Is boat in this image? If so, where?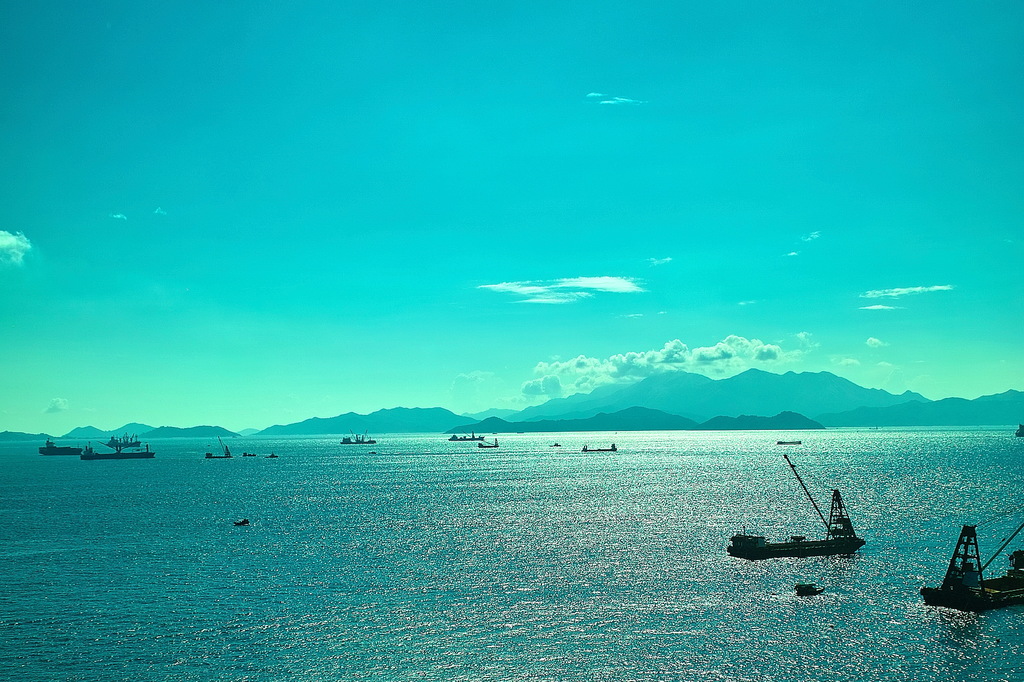
Yes, at (204,440,228,462).
